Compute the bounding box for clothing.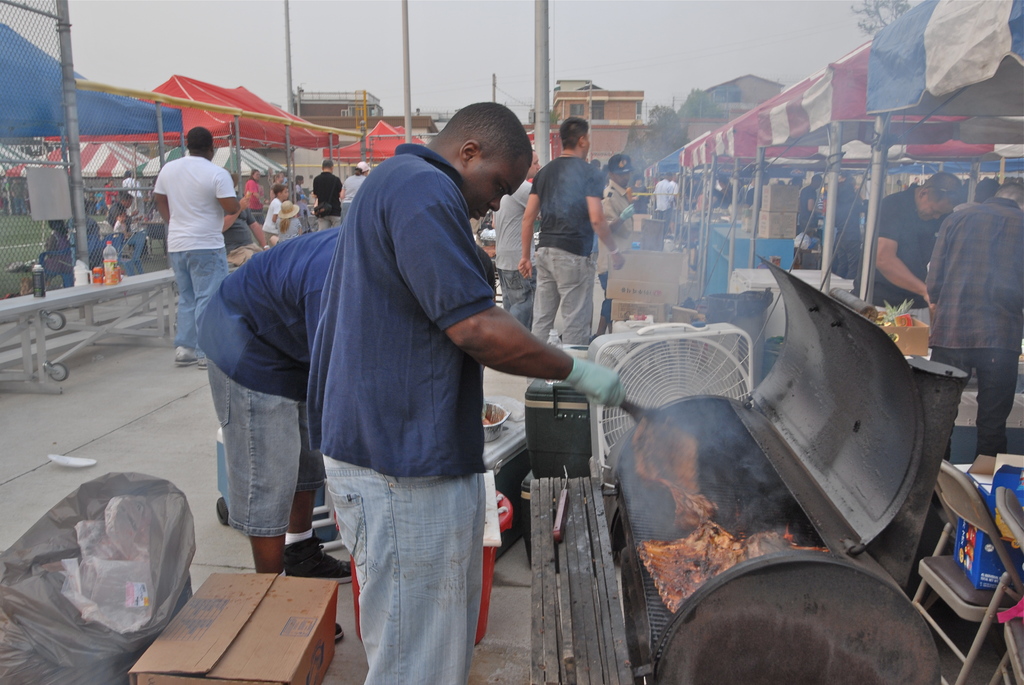
[left=121, top=177, right=145, bottom=230].
